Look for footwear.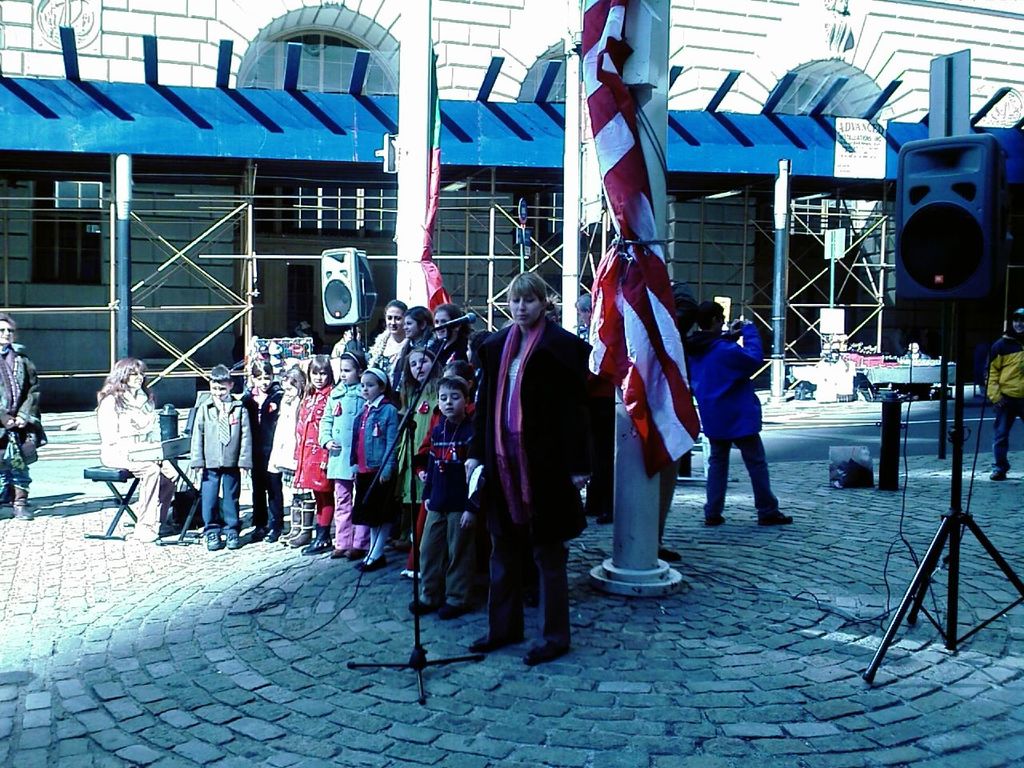
Found: <box>524,637,568,661</box>.
